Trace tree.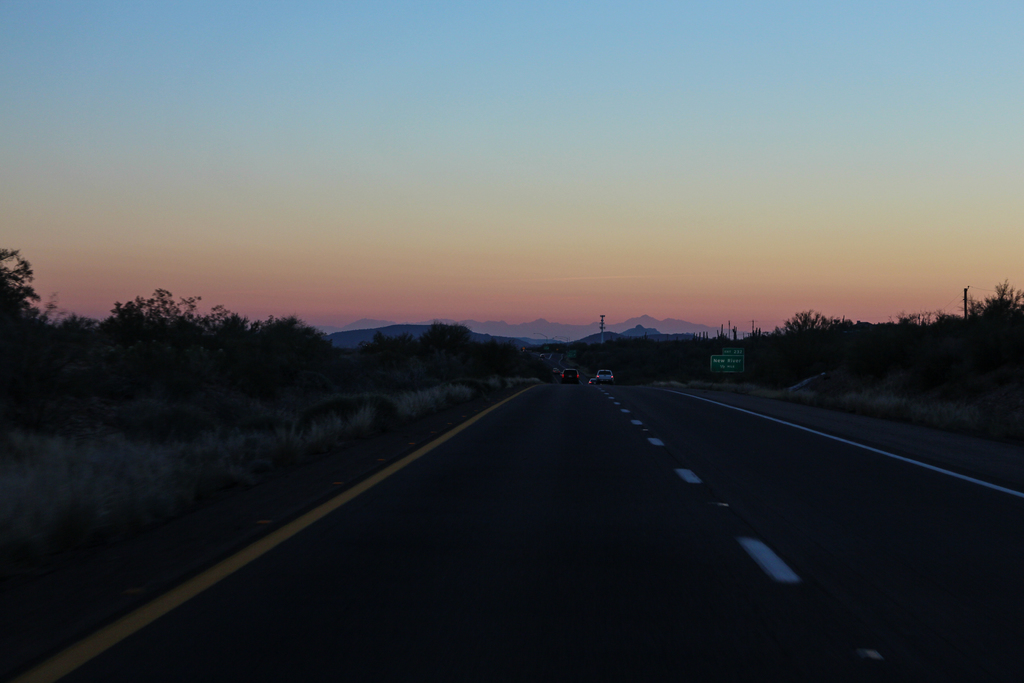
Traced to <region>689, 322, 769, 397</region>.
